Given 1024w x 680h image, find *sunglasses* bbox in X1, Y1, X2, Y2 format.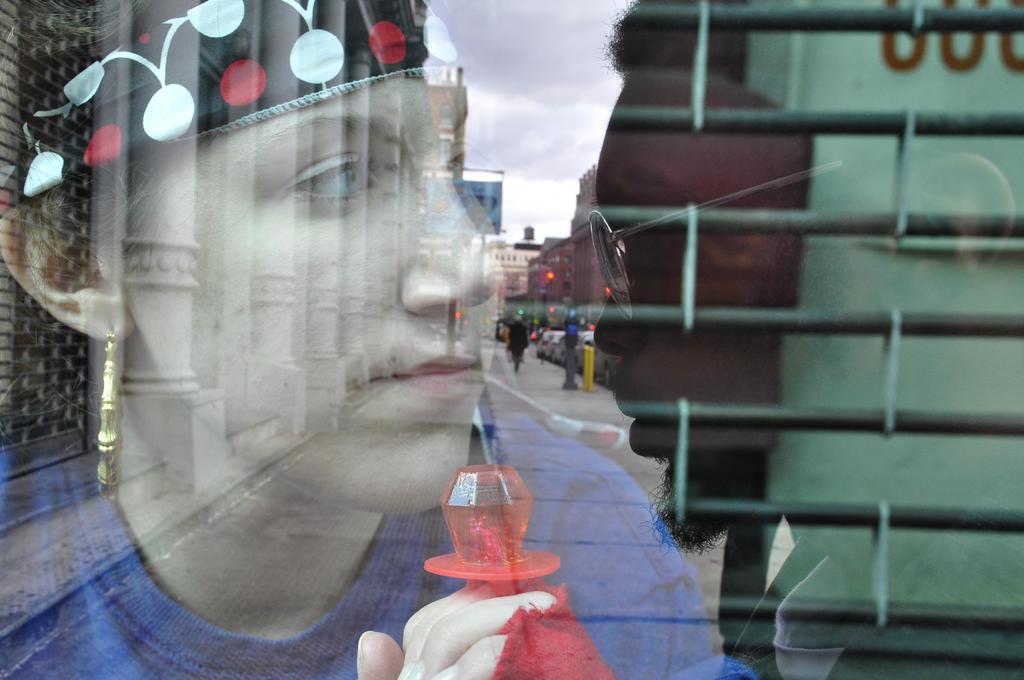
584, 161, 844, 321.
